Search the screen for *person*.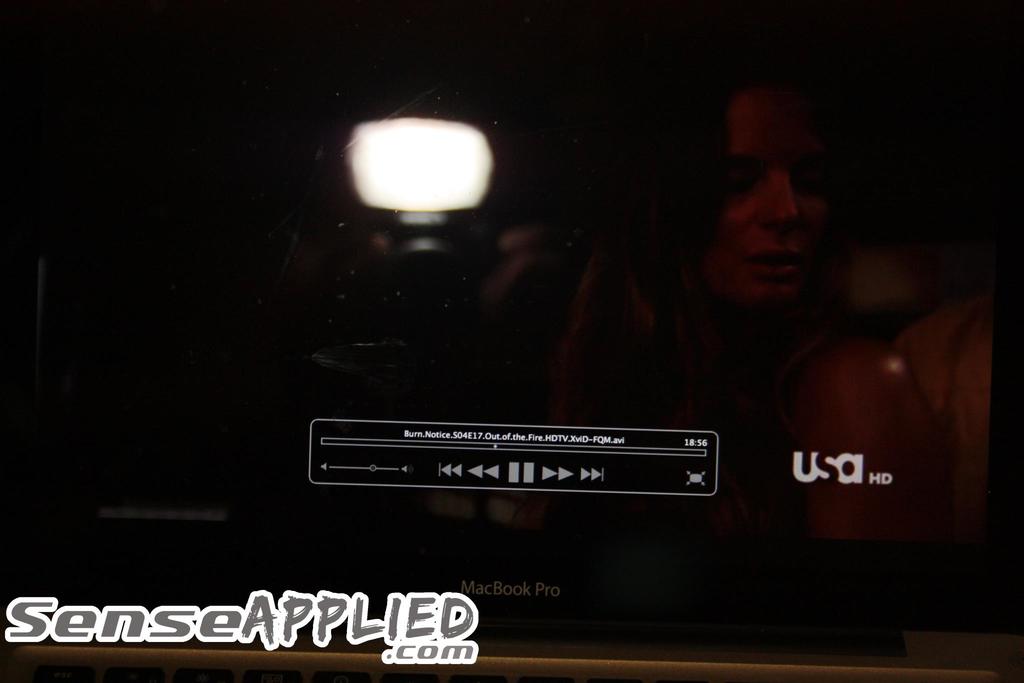
Found at left=538, top=40, right=916, bottom=508.
